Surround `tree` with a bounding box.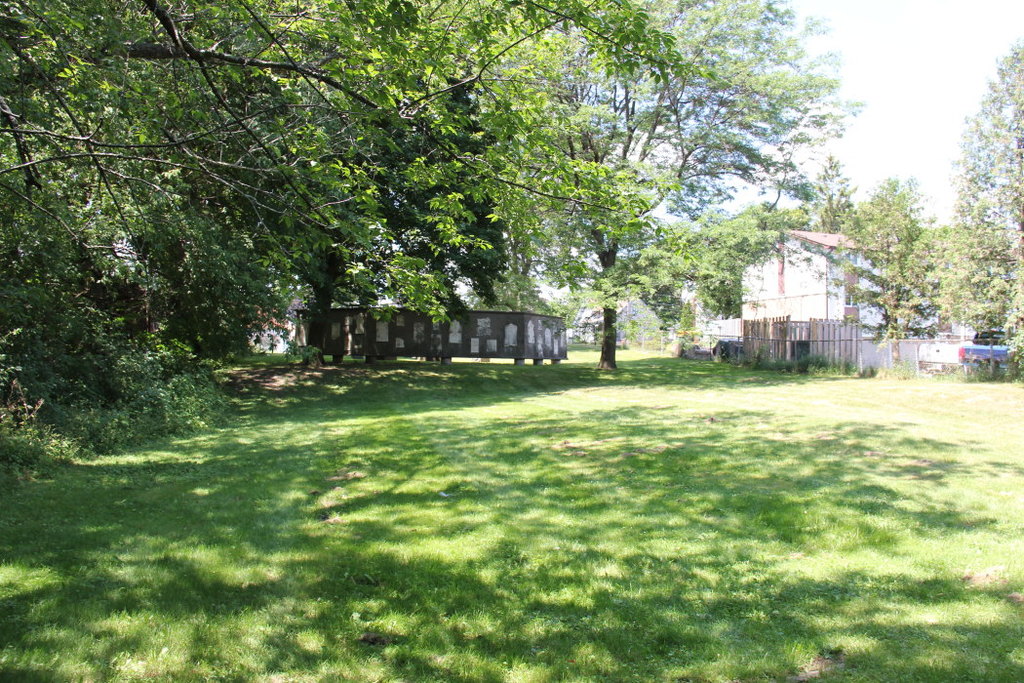
(0,0,706,341).
